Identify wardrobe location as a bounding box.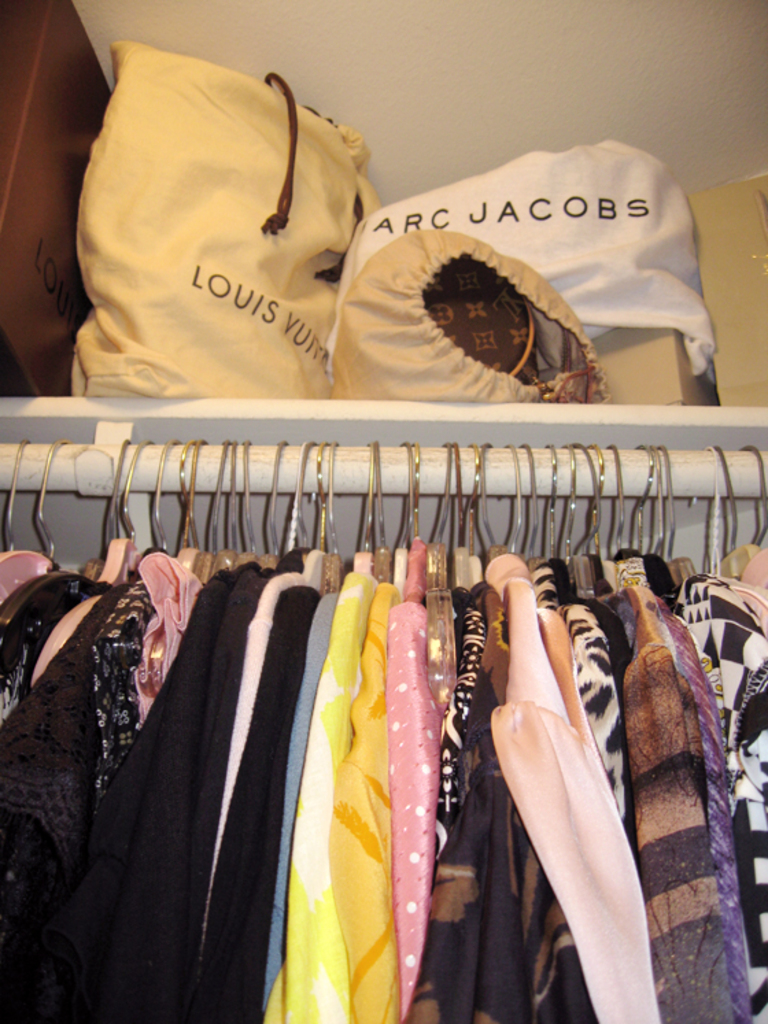
crop(0, 0, 767, 1023).
